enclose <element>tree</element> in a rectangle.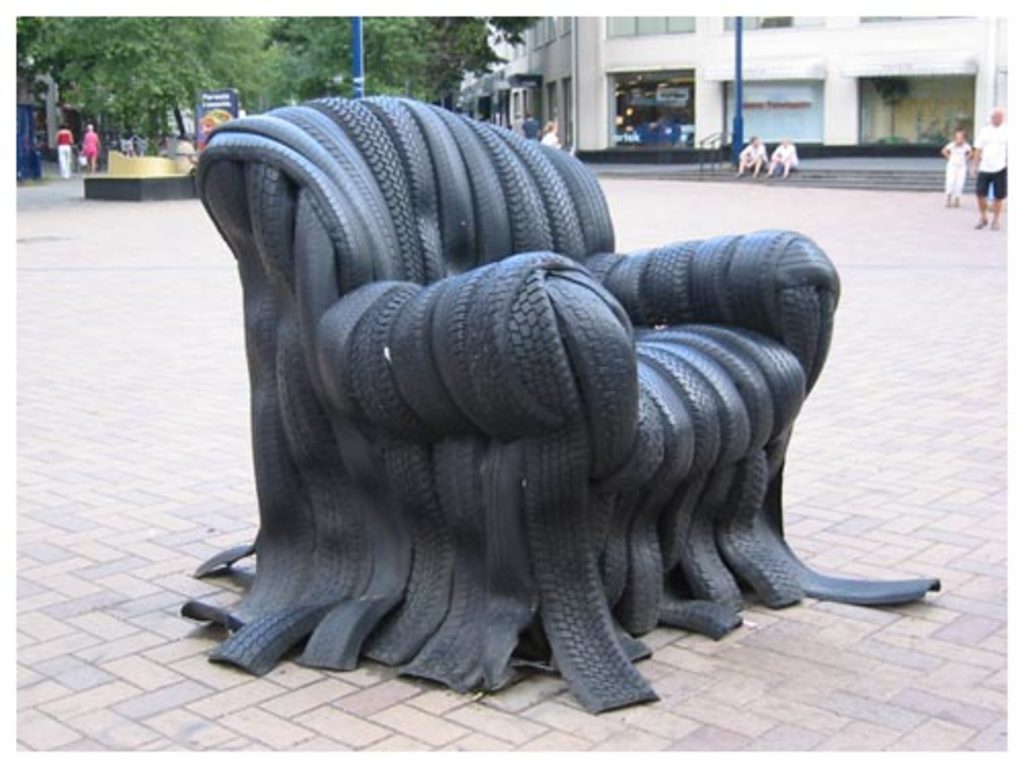
37, 23, 201, 164.
